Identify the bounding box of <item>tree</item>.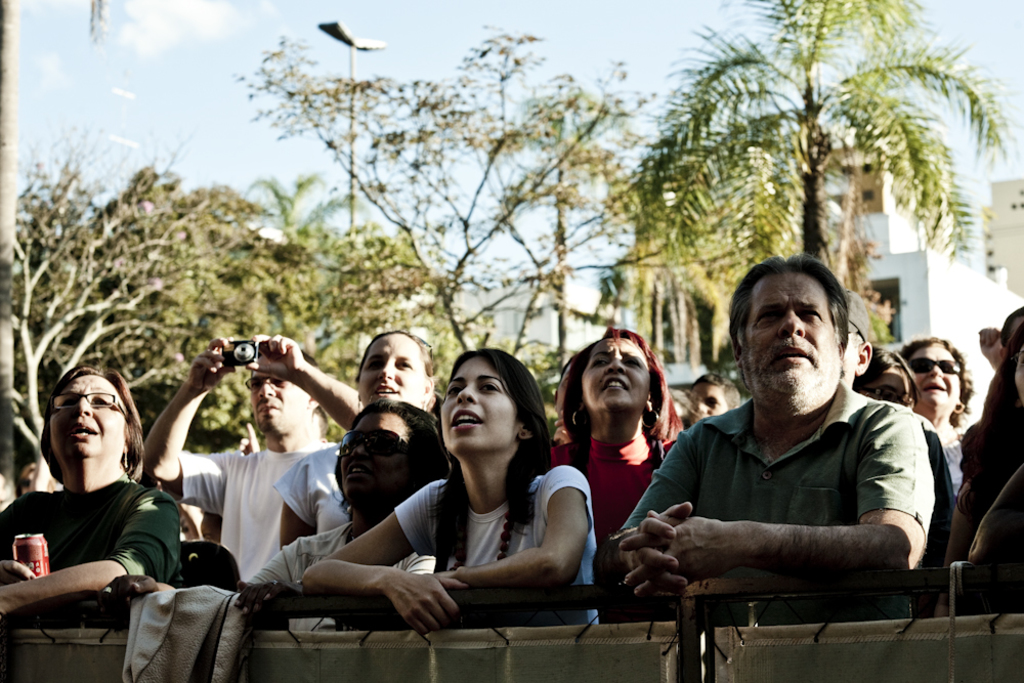
x1=228 y1=14 x2=657 y2=447.
